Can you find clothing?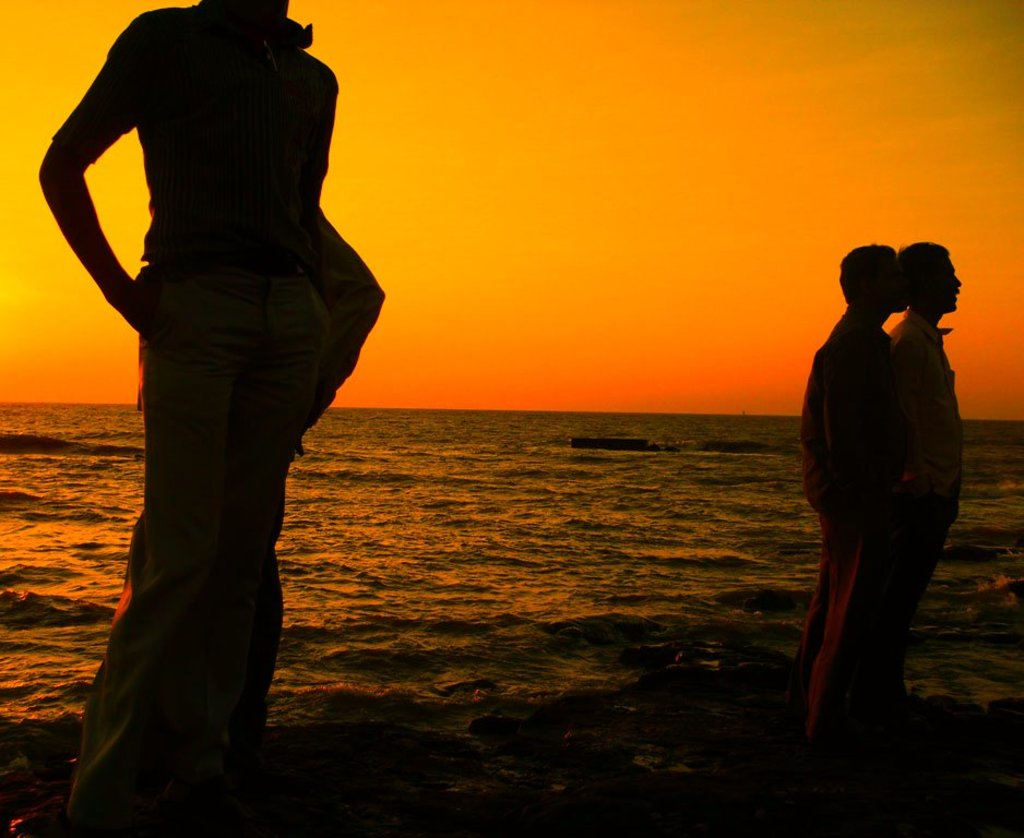
Yes, bounding box: x1=879 y1=309 x2=964 y2=716.
